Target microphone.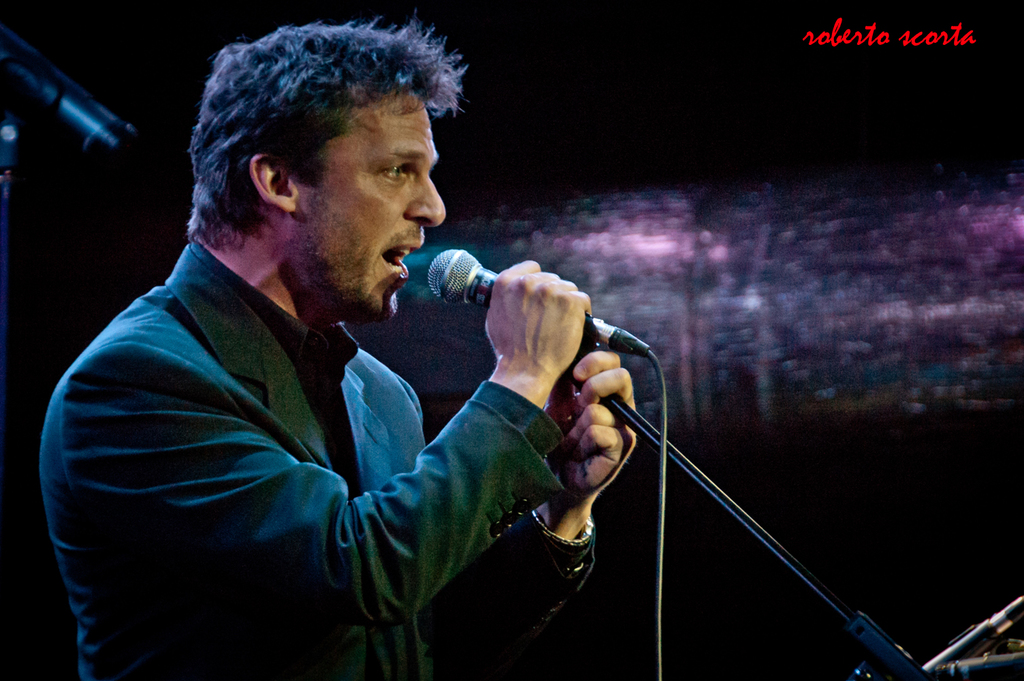
Target region: Rect(426, 247, 607, 341).
